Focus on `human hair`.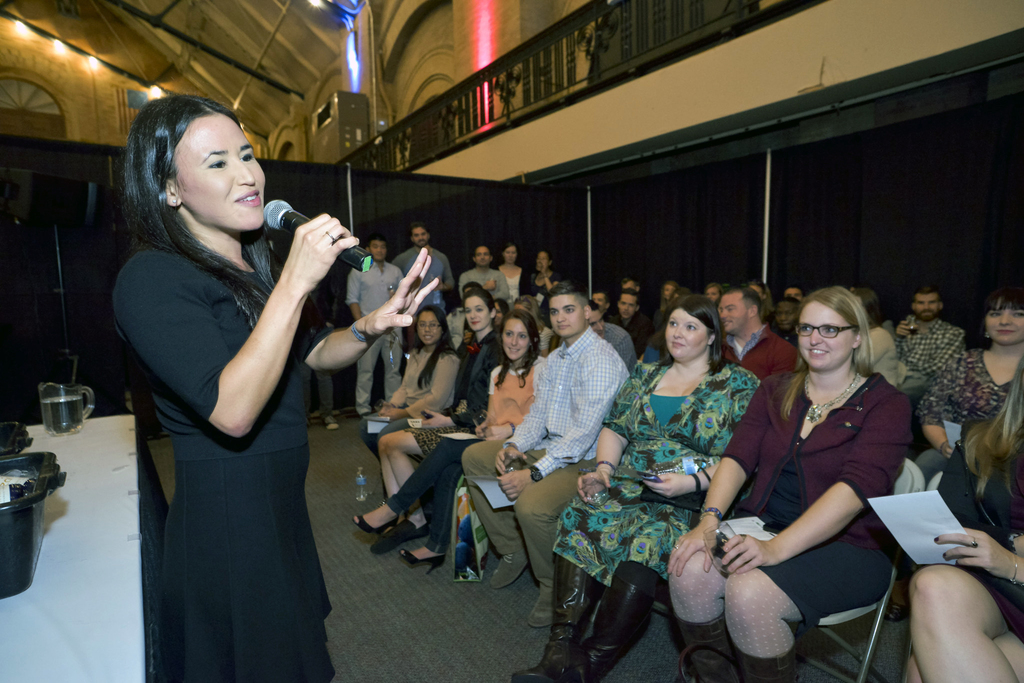
Focused at left=781, top=287, right=880, bottom=420.
